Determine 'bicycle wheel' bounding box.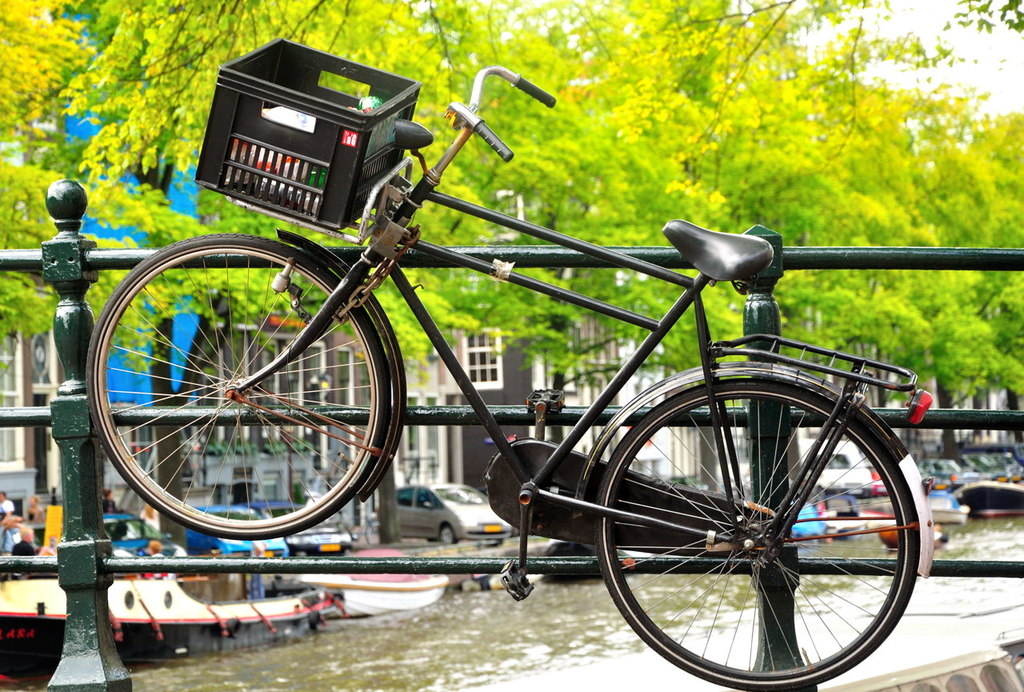
Determined: [left=590, top=373, right=916, bottom=691].
